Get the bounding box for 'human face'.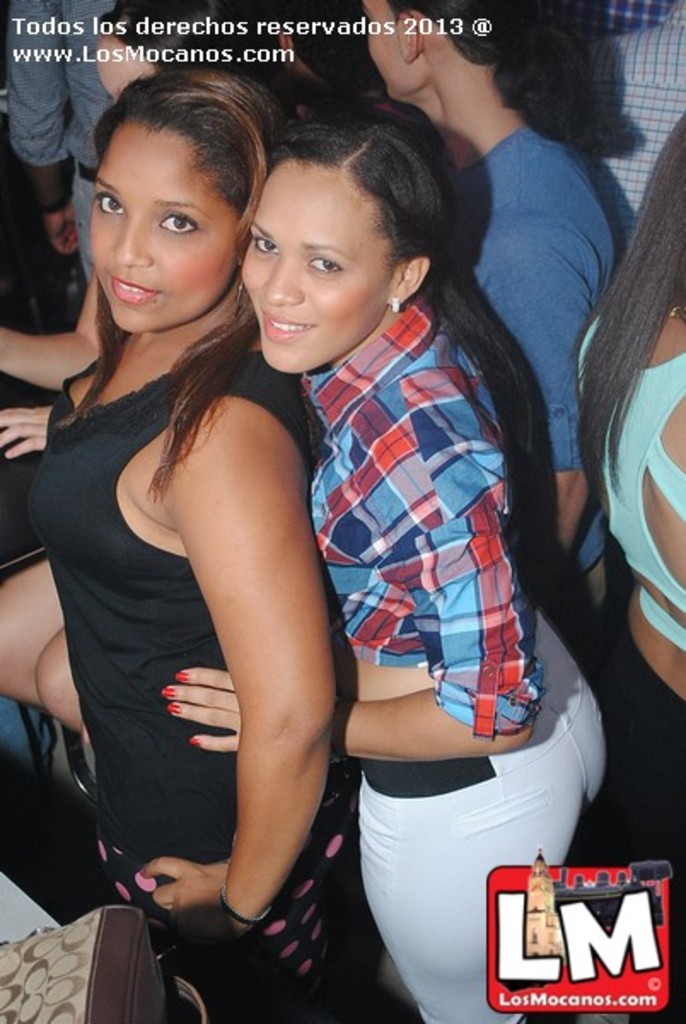
l=241, t=176, r=396, b=377.
